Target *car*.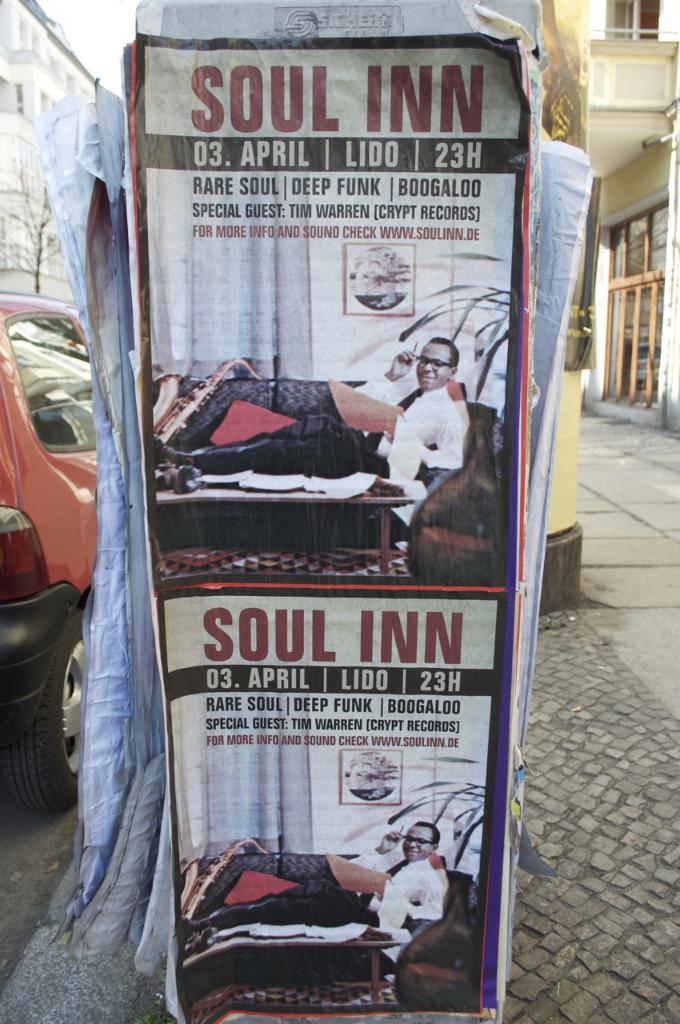
Target region: <bbox>0, 295, 93, 823</bbox>.
